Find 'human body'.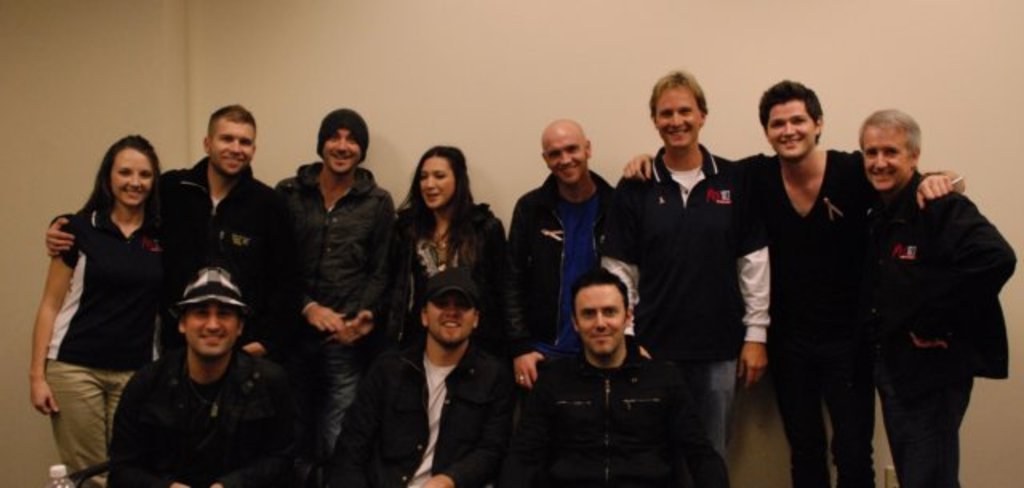
bbox=(32, 128, 189, 483).
